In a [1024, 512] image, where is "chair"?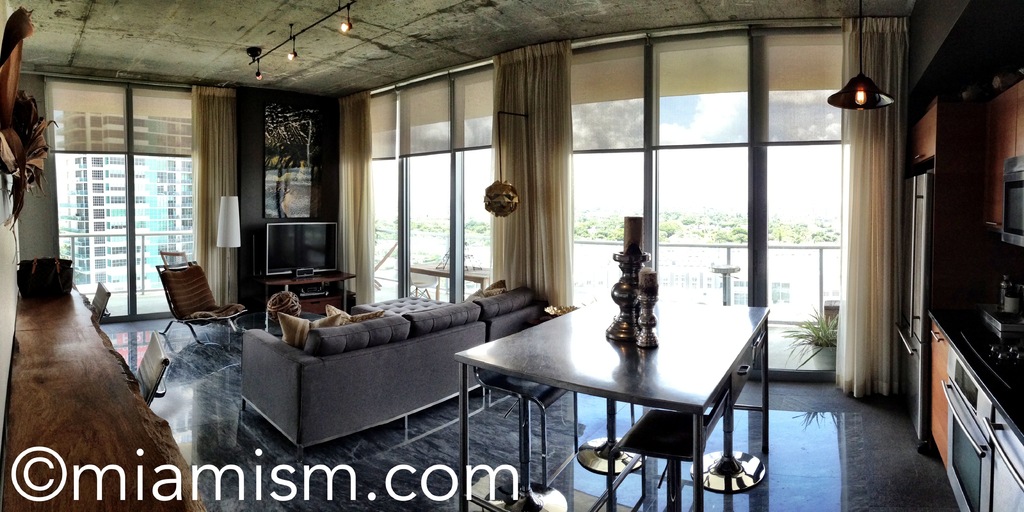
469/364/579/511.
